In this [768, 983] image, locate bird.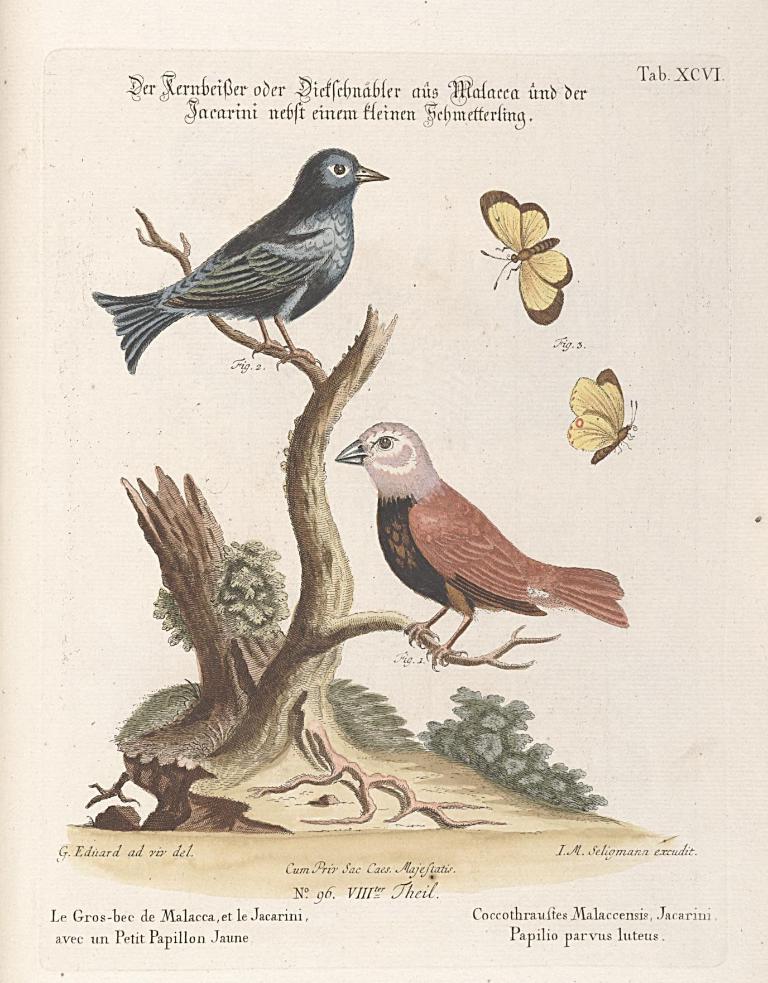
Bounding box: BBox(90, 142, 405, 374).
